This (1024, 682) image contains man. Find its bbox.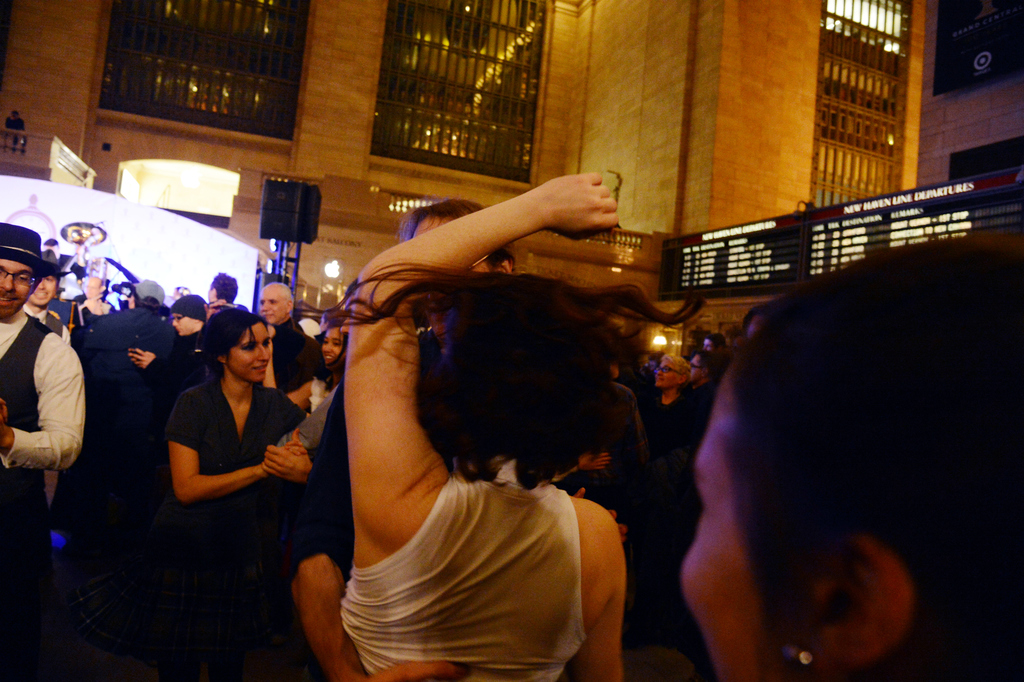
region(255, 283, 329, 393).
